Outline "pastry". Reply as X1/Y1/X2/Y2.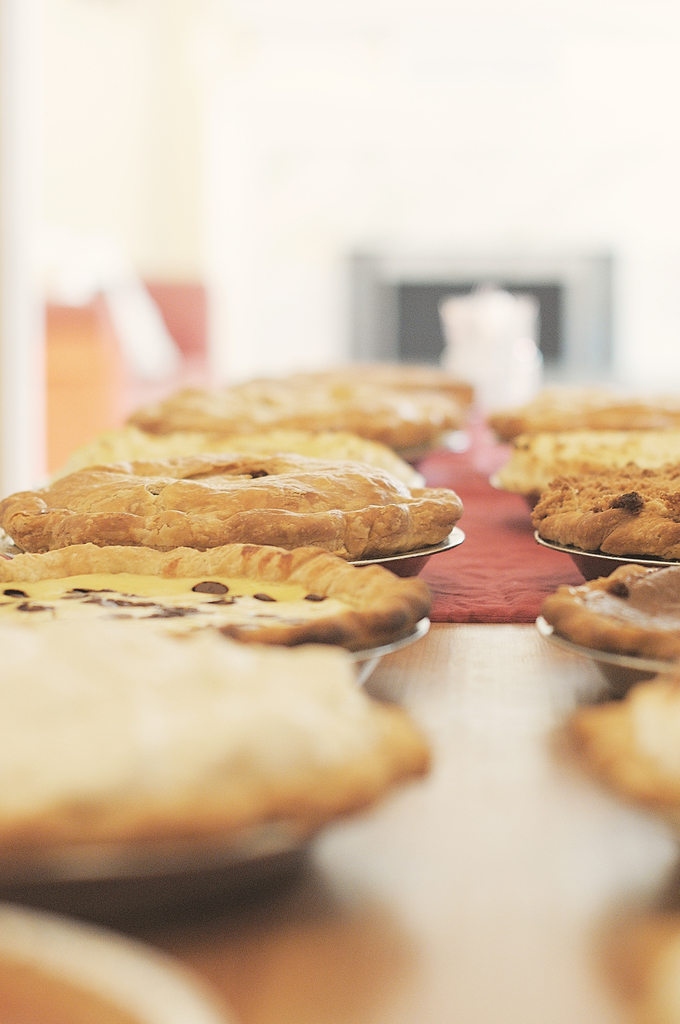
0/627/433/854.
